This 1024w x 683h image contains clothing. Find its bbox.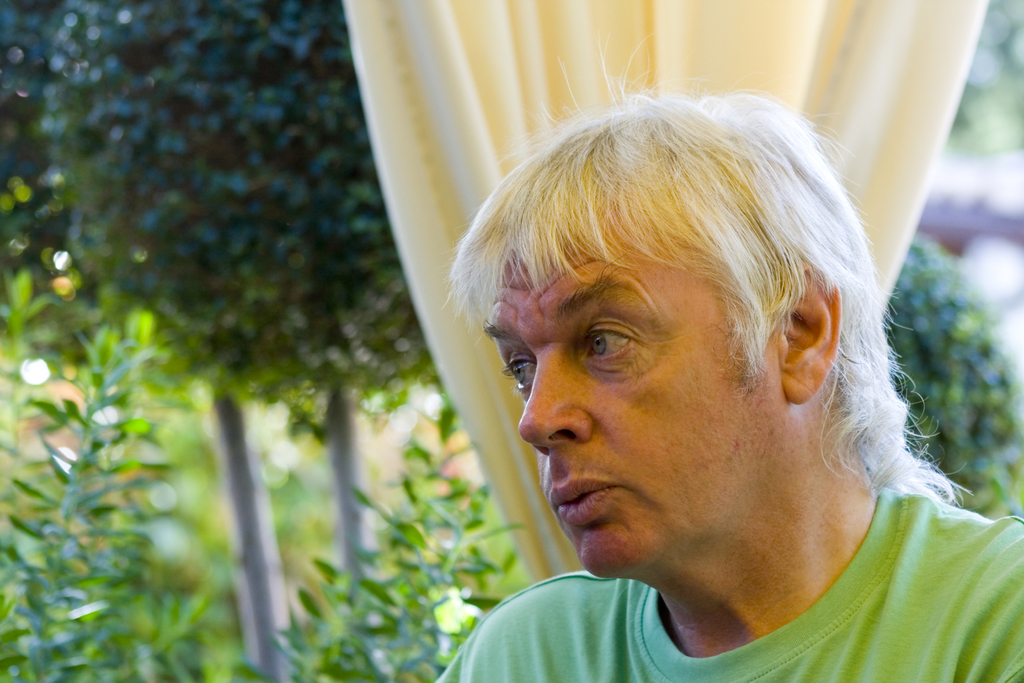
456 465 1020 674.
